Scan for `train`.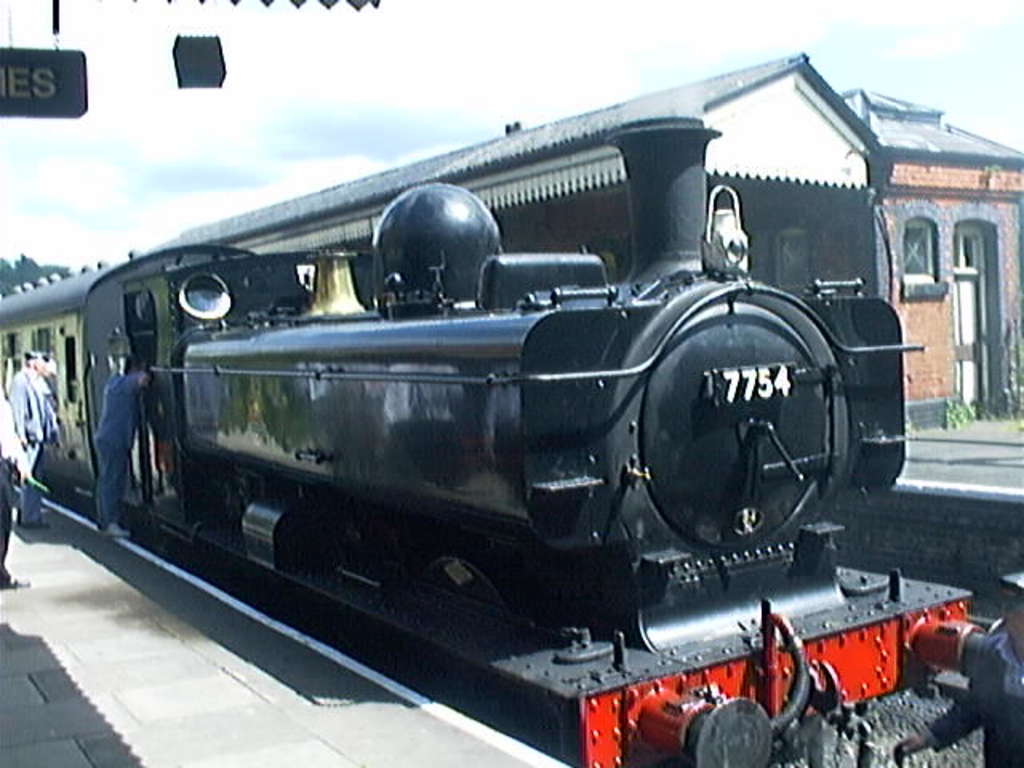
Scan result: select_region(0, 102, 1022, 766).
